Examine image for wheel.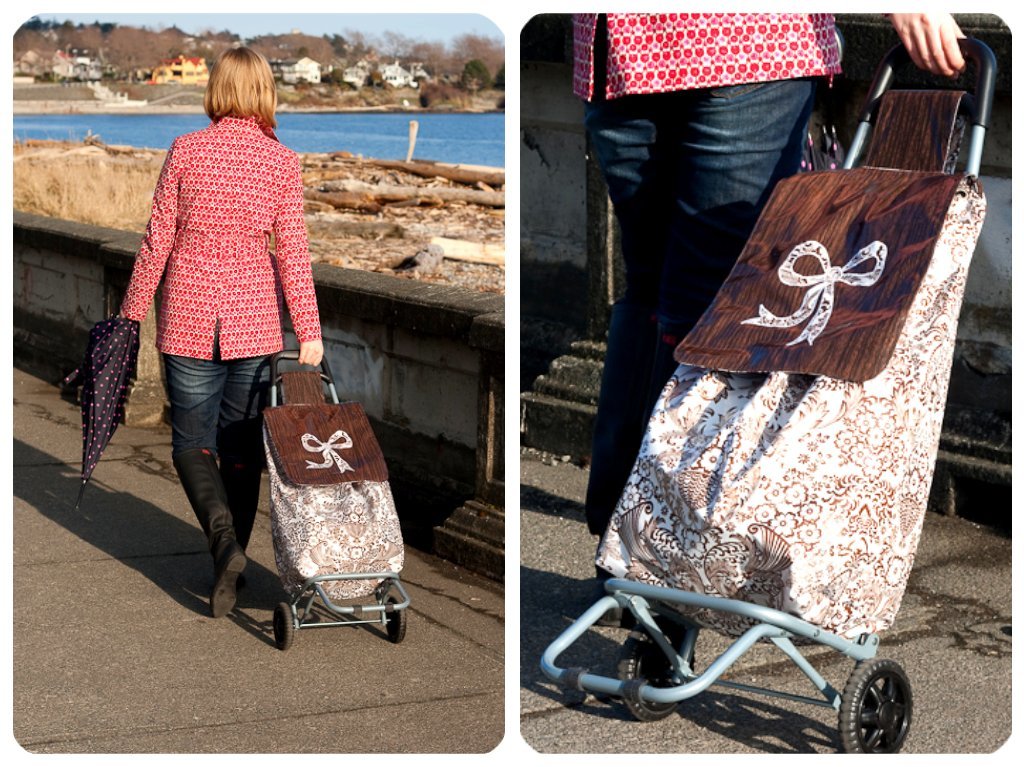
Examination result: l=842, t=666, r=917, b=762.
